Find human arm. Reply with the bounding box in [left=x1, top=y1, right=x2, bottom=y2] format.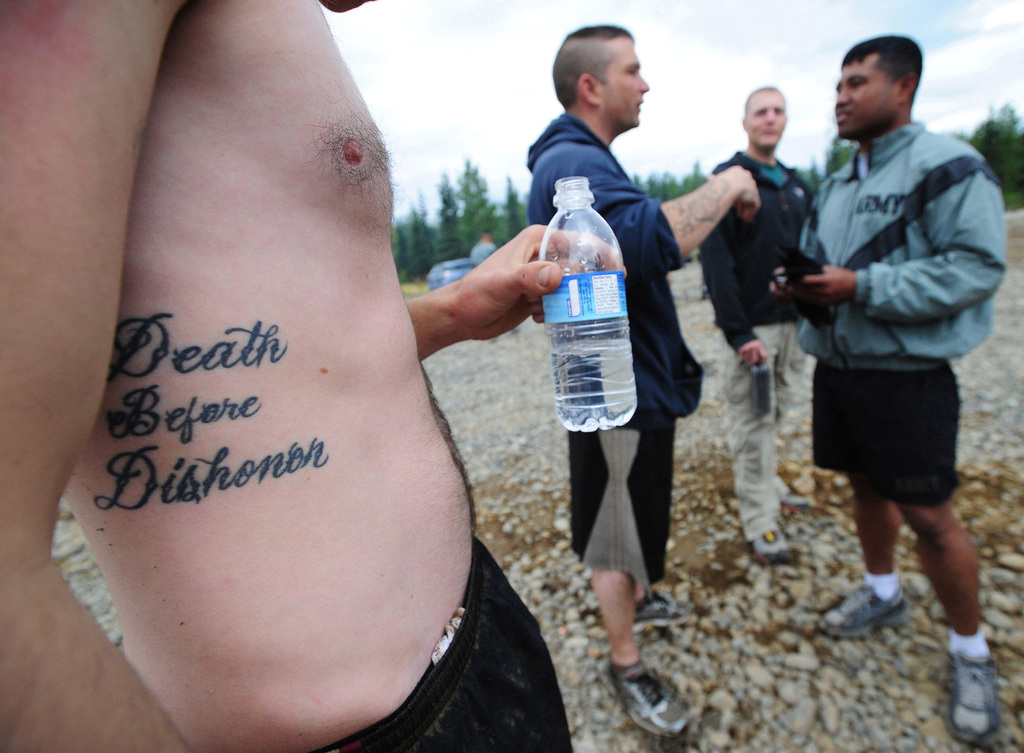
[left=803, top=154, right=1007, bottom=329].
